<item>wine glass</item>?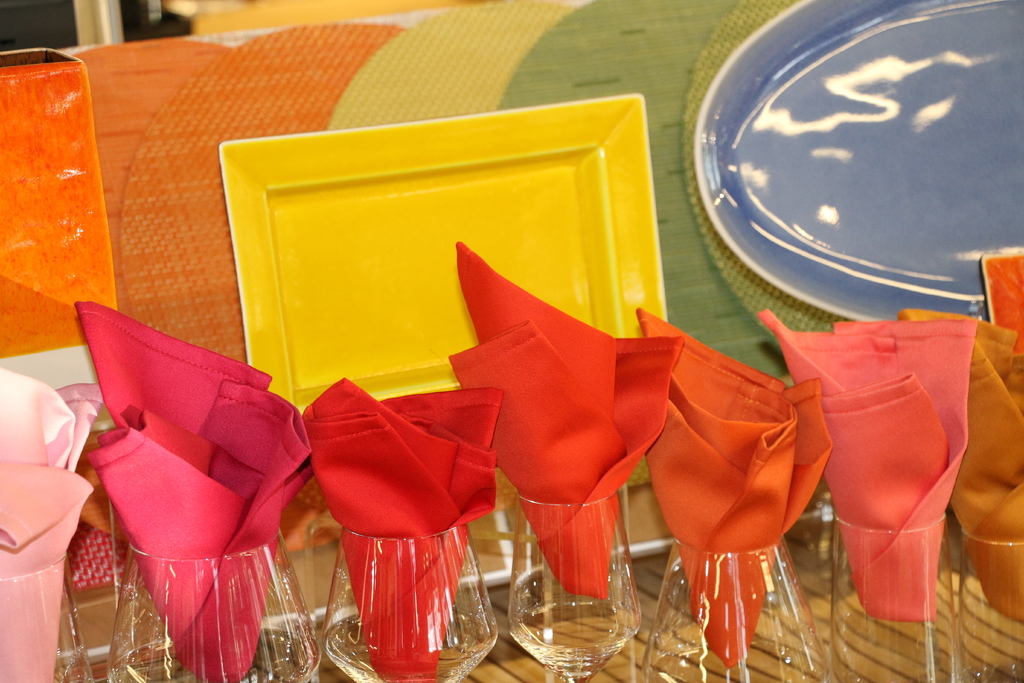
(left=642, top=536, right=832, bottom=682)
